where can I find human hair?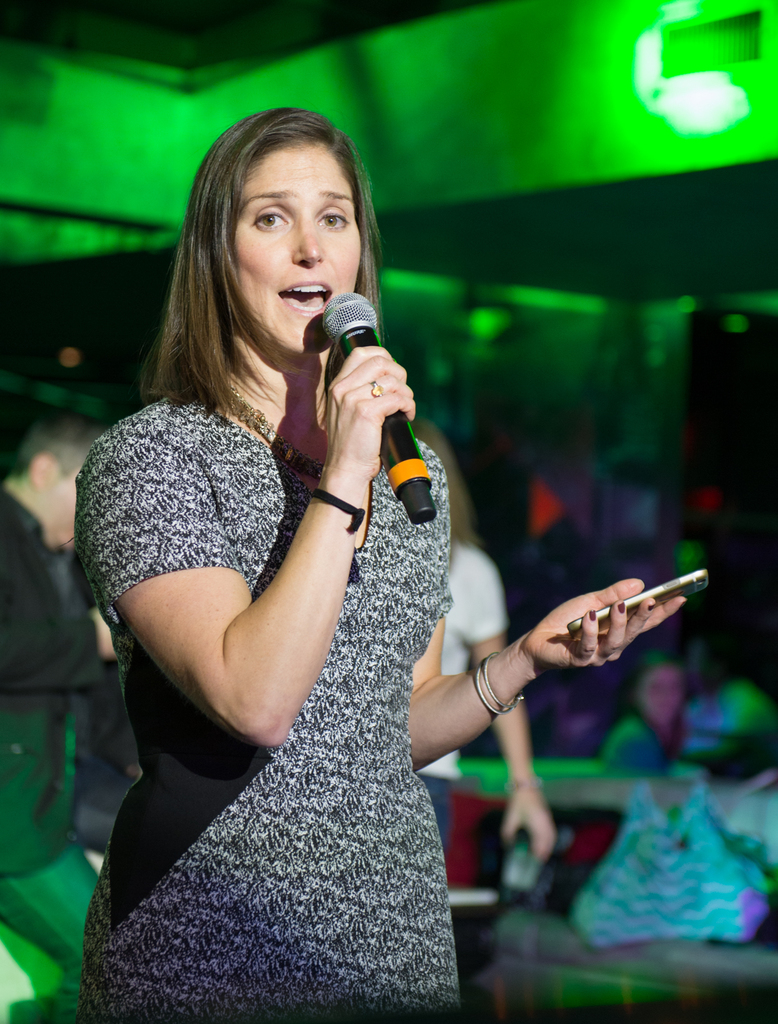
You can find it at 153,100,393,458.
